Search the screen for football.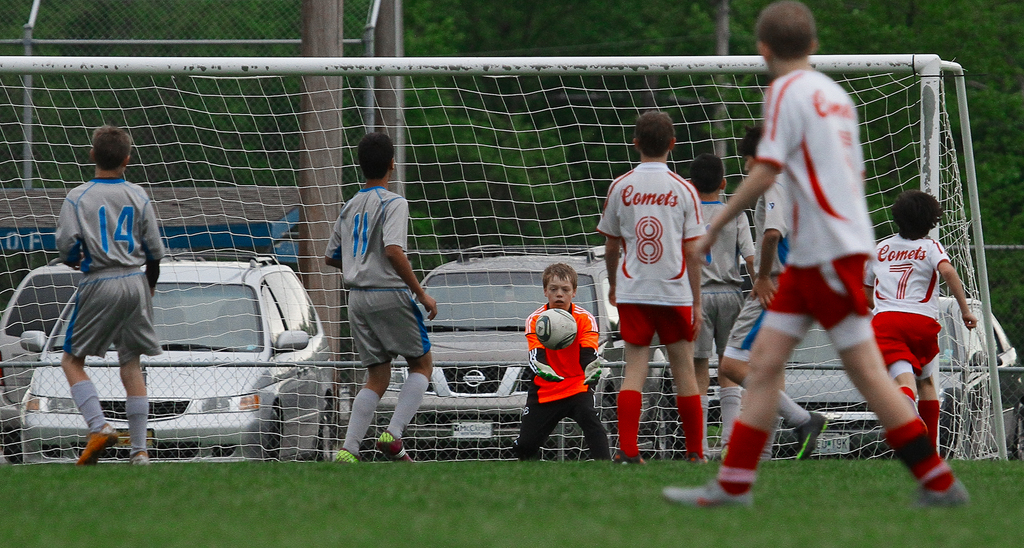
Found at <bbox>533, 306, 577, 352</bbox>.
